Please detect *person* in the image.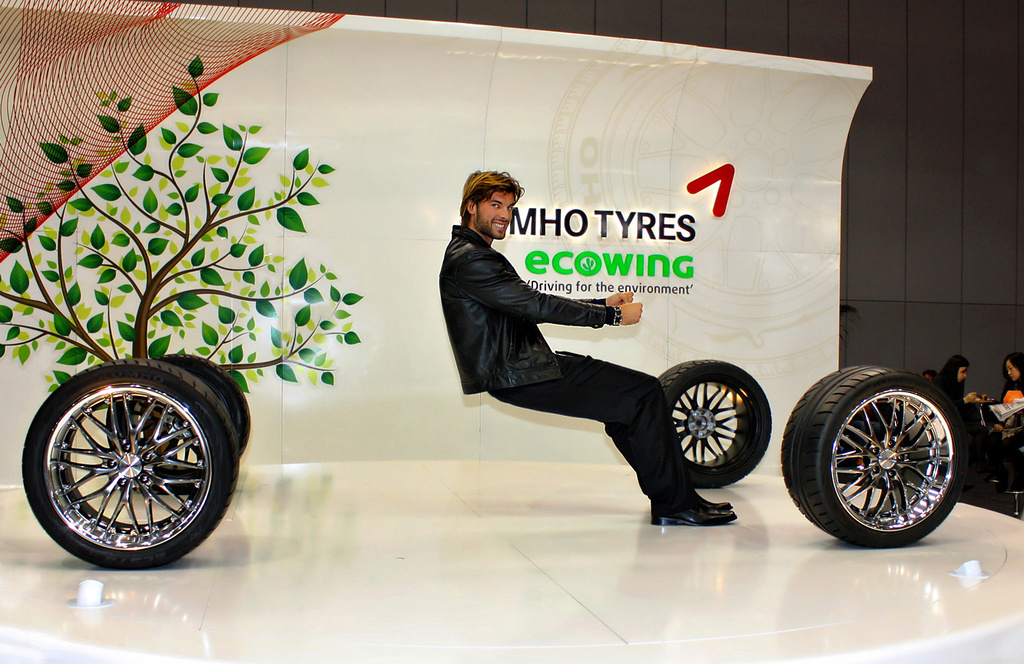
bbox=(438, 170, 737, 529).
